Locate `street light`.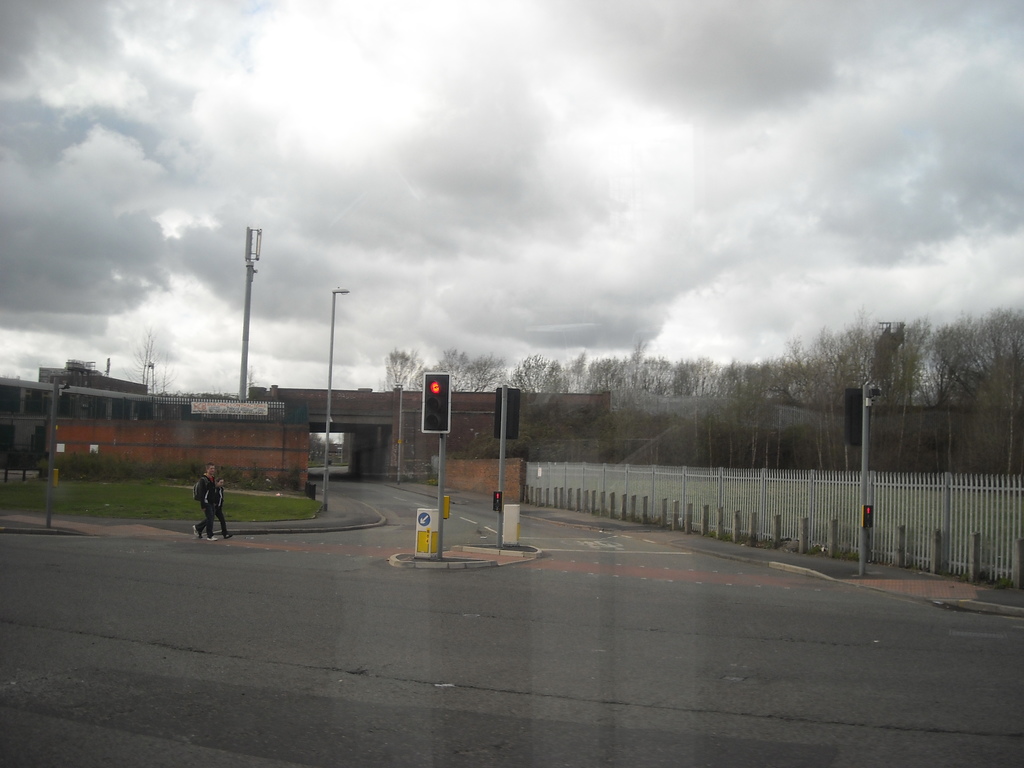
Bounding box: crop(393, 380, 406, 483).
